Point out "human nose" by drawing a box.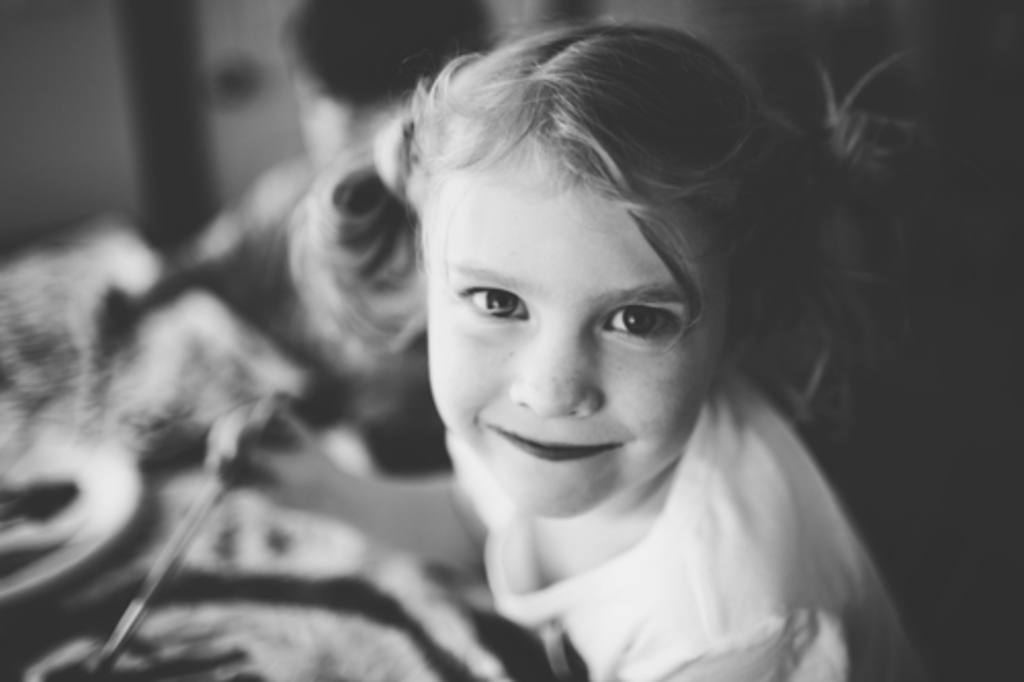
bbox=[506, 317, 602, 422].
